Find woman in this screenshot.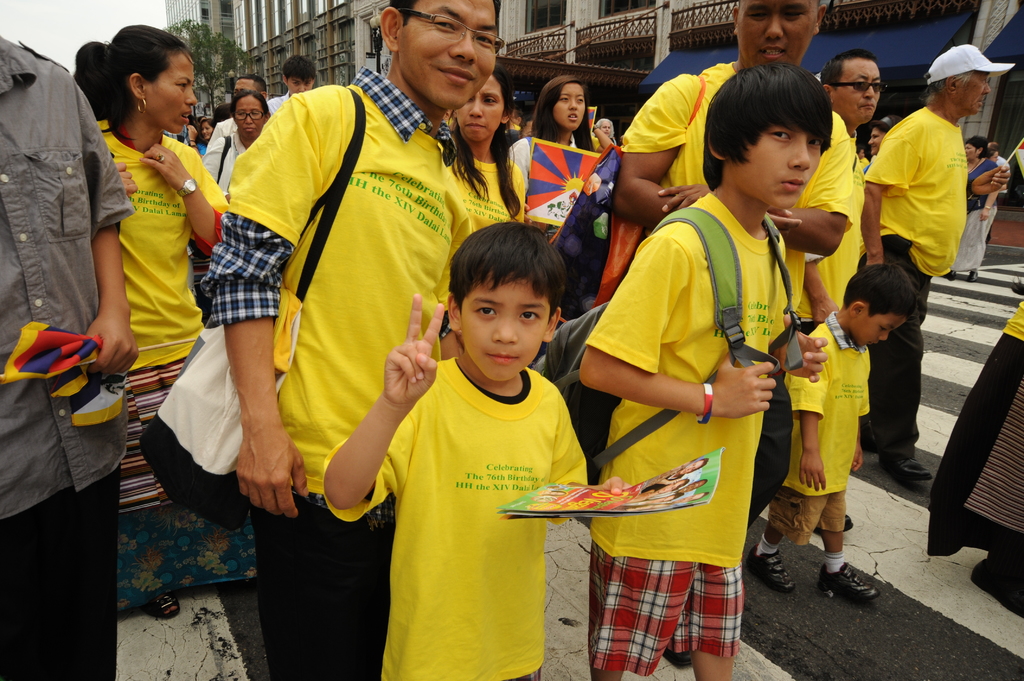
The bounding box for woman is [440, 72, 522, 241].
